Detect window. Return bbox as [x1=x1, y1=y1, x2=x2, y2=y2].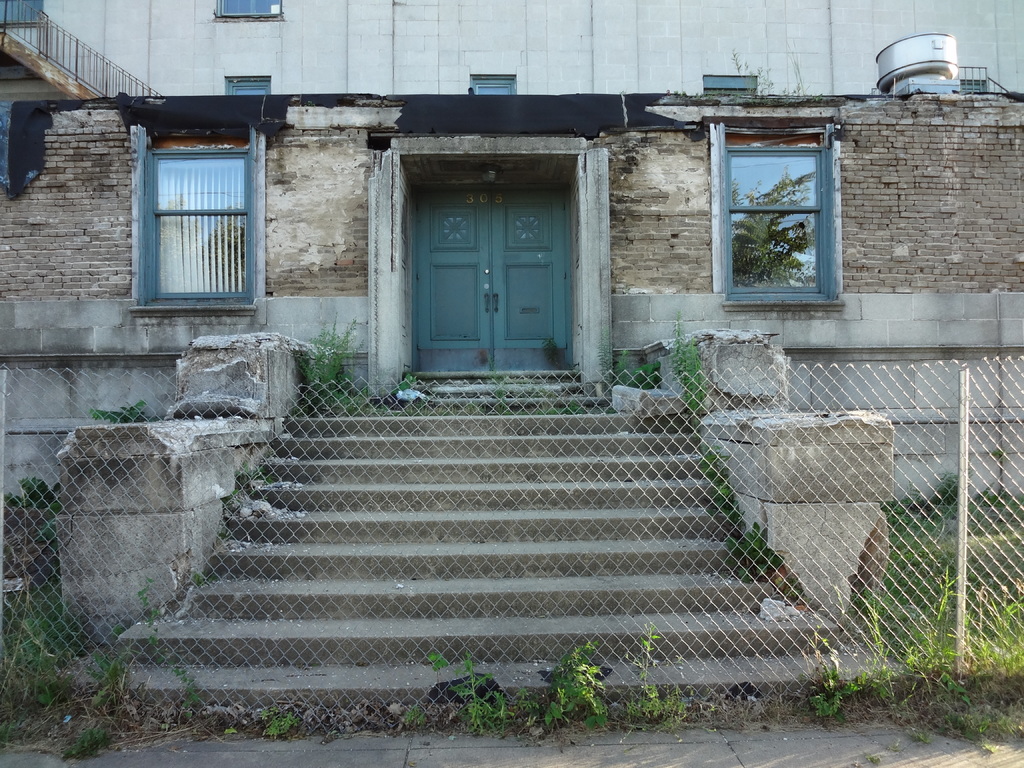
[x1=135, y1=130, x2=260, y2=302].
